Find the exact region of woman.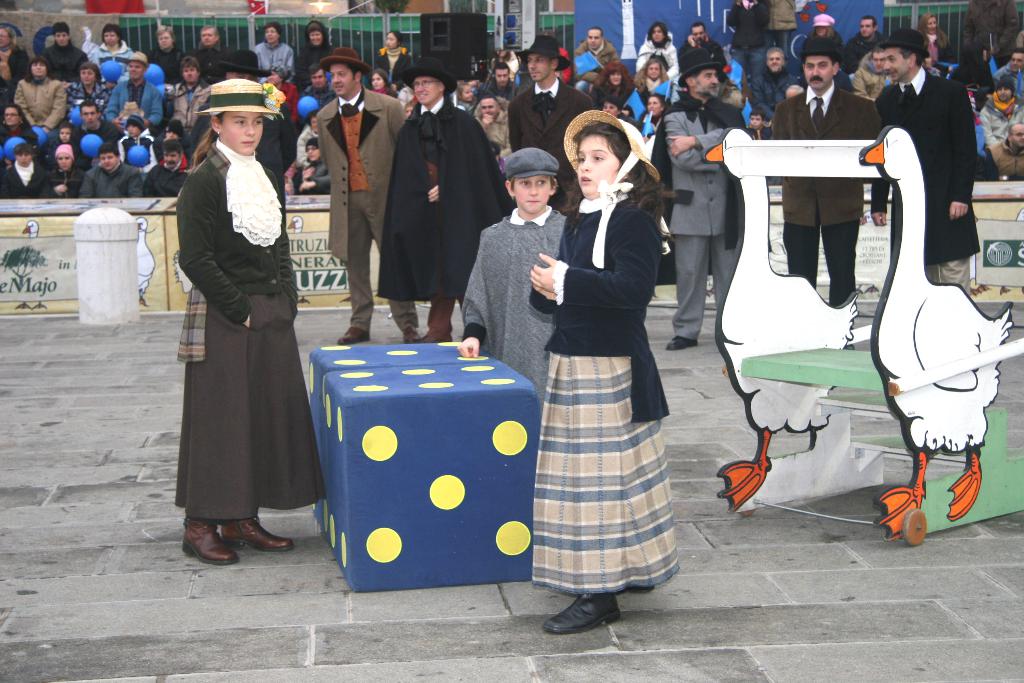
Exact region: x1=299, y1=19, x2=337, y2=86.
